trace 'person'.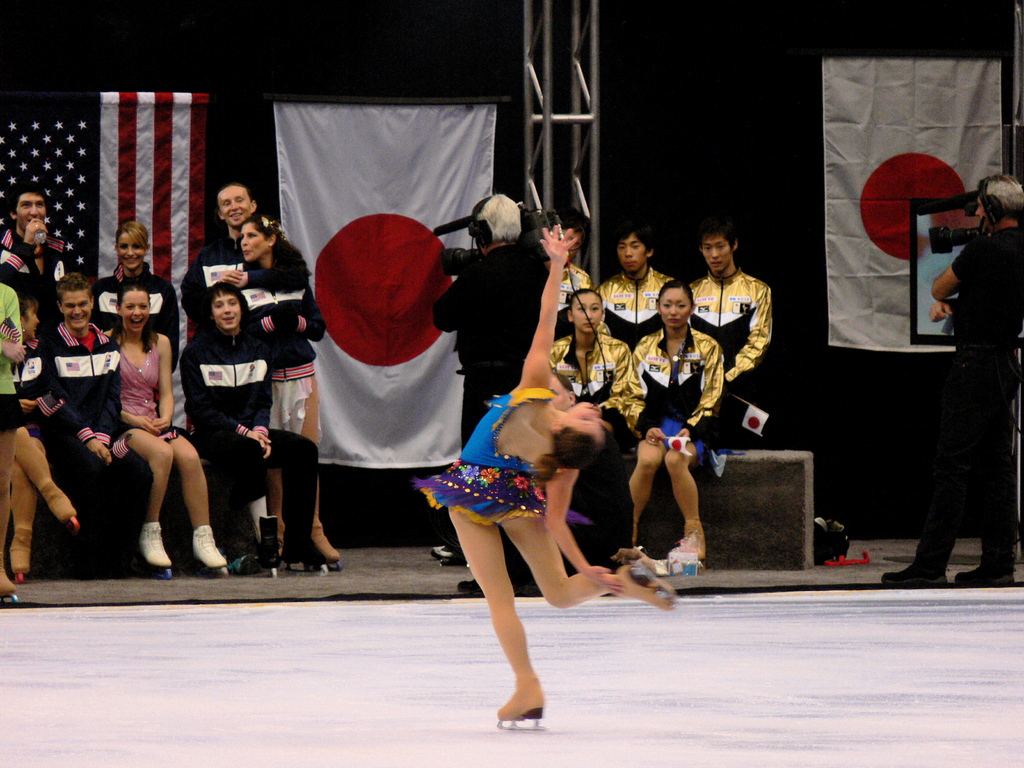
Traced to 0:284:26:600.
